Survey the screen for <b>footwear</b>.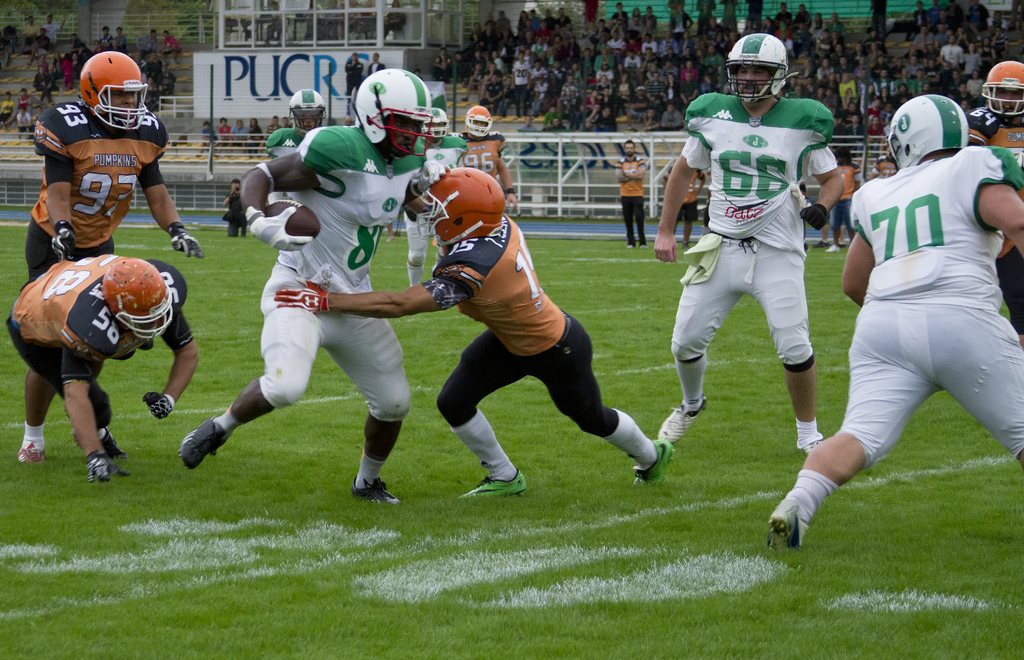
Survey found: [764,489,804,548].
